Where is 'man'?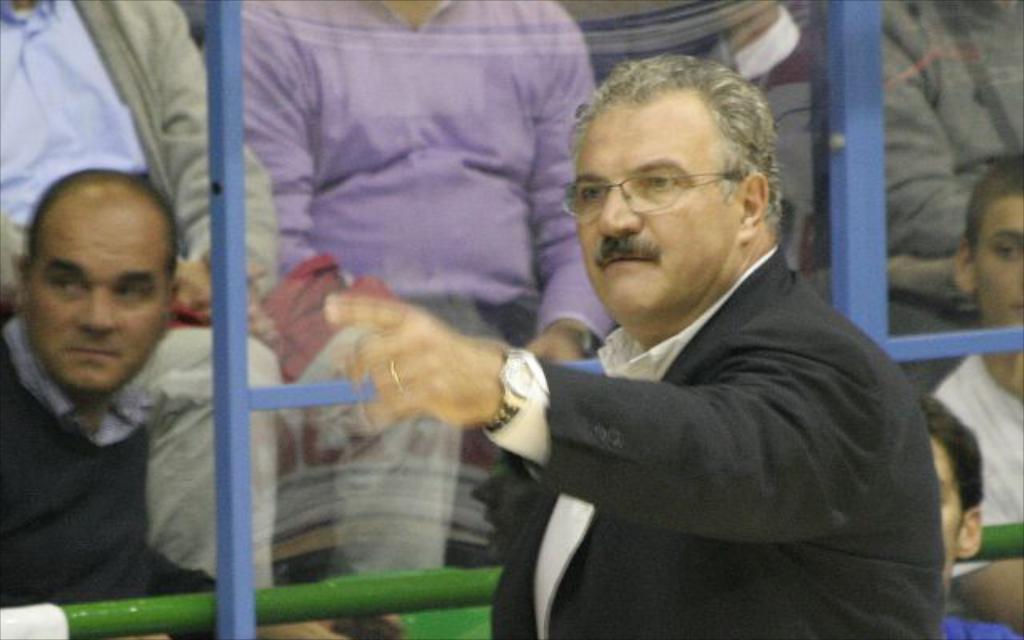
920, 157, 1022, 629.
